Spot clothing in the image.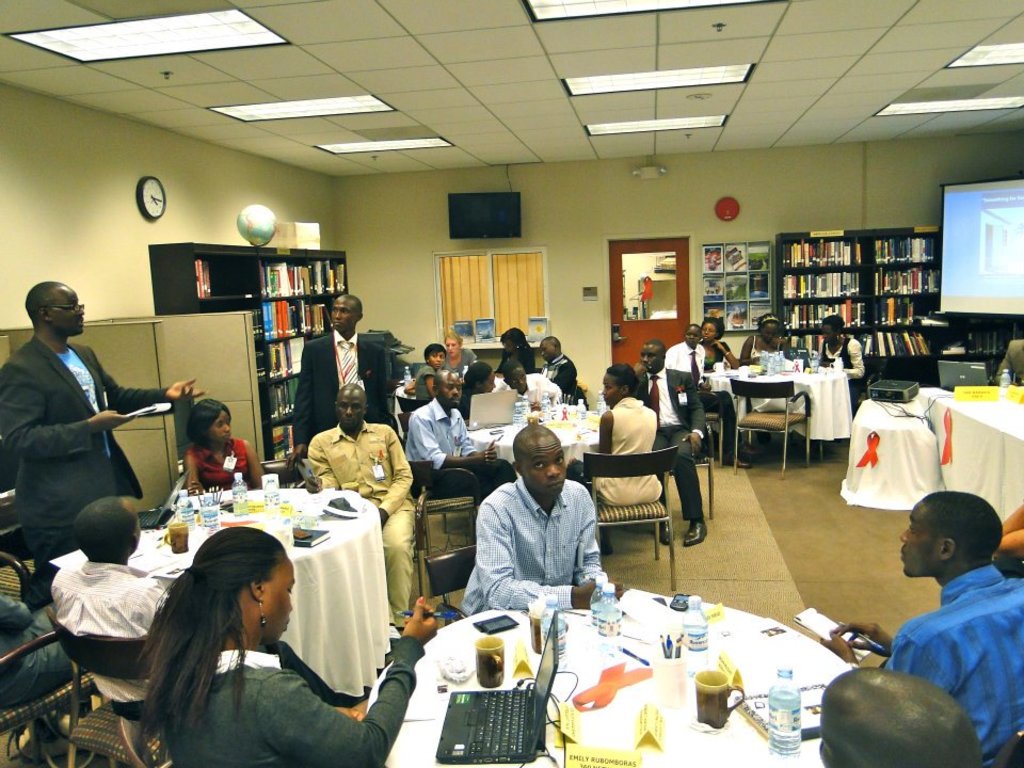
clothing found at crop(305, 422, 414, 626).
